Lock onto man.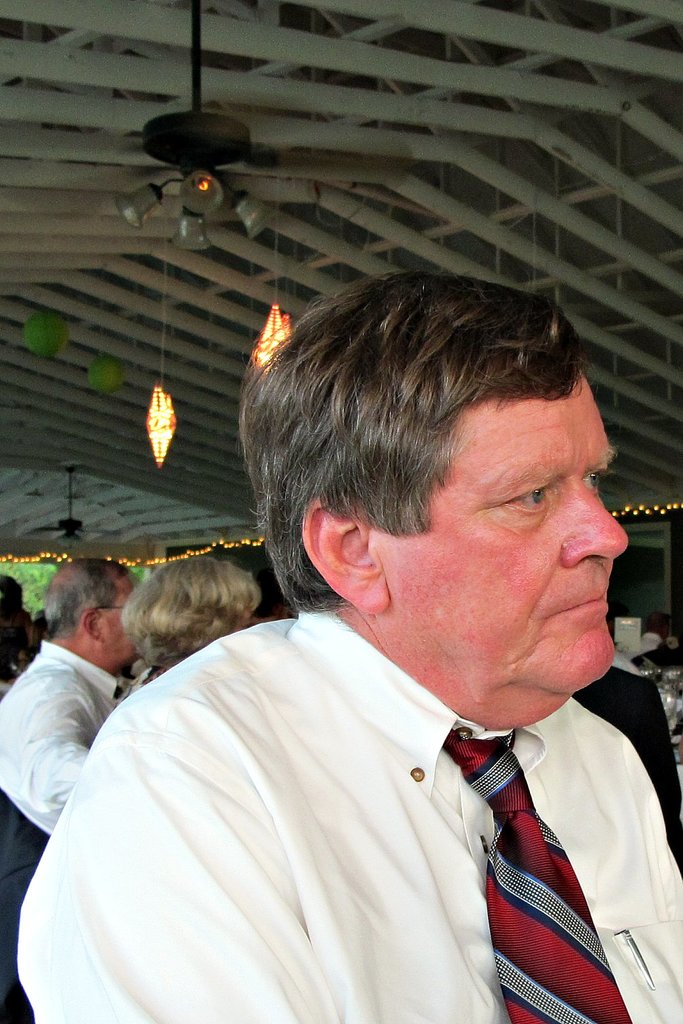
Locked: select_region(16, 272, 682, 1023).
